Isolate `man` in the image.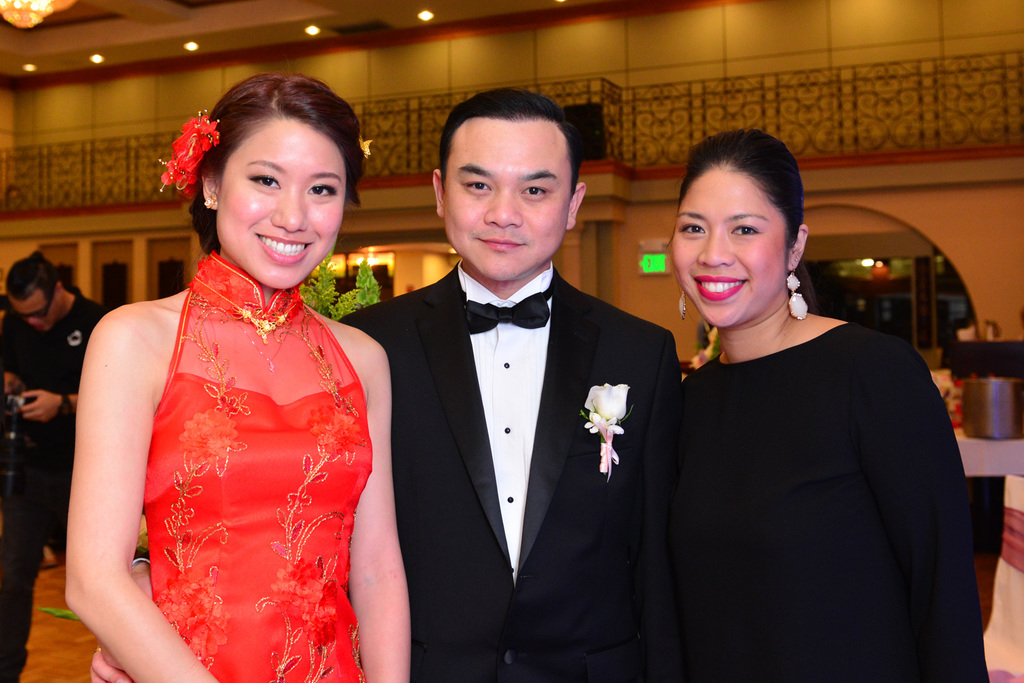
Isolated region: [left=0, top=248, right=112, bottom=682].
